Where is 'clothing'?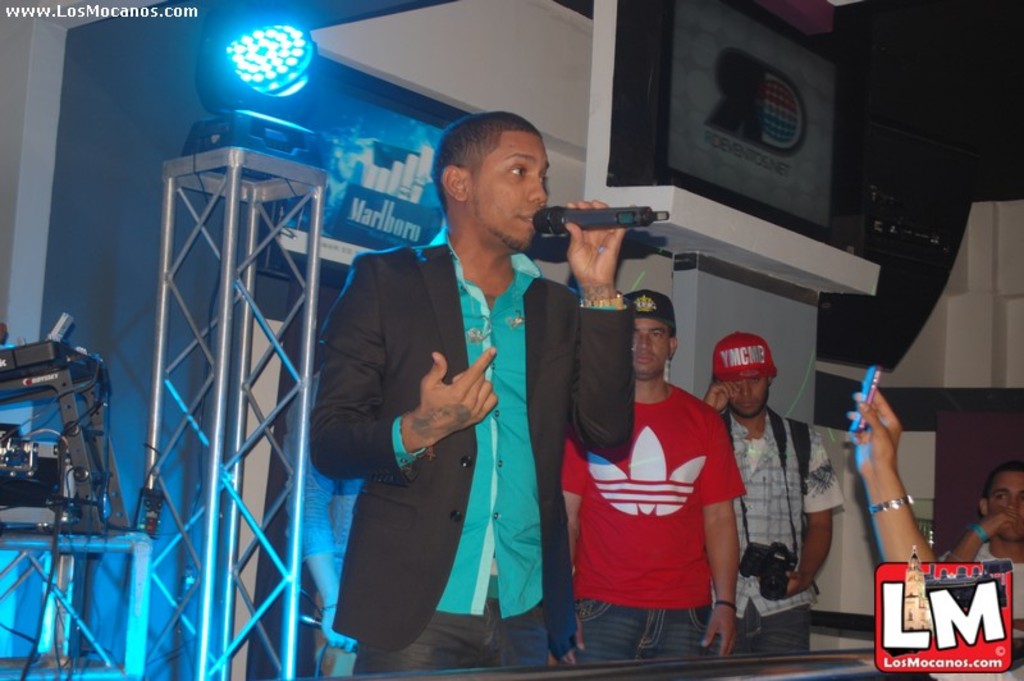
locate(575, 361, 744, 637).
